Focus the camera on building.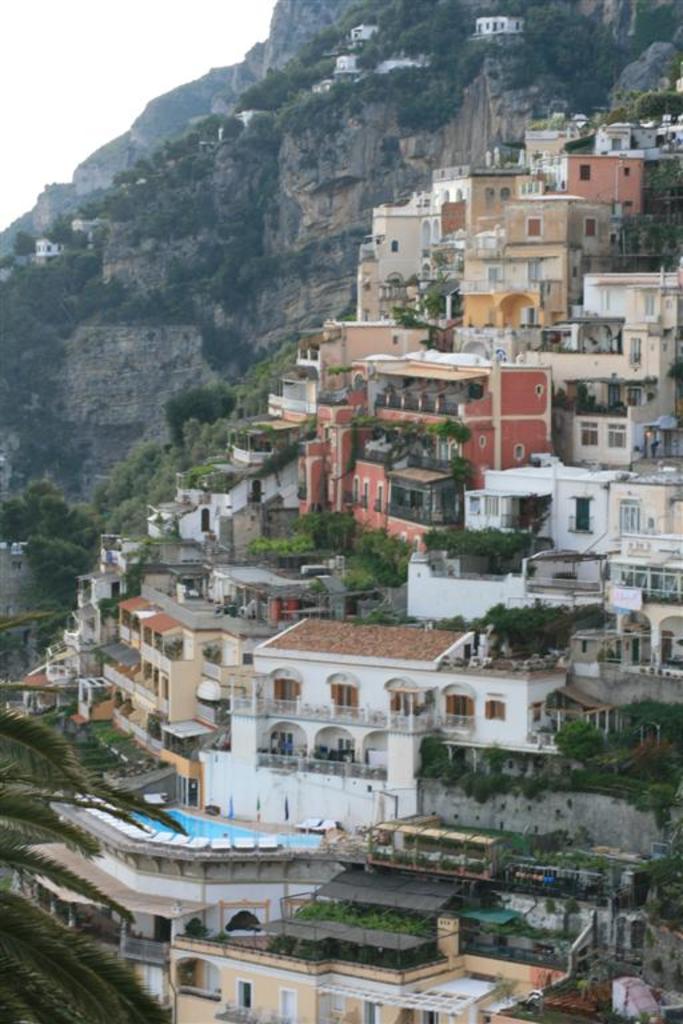
Focus region: left=329, top=52, right=360, bottom=75.
